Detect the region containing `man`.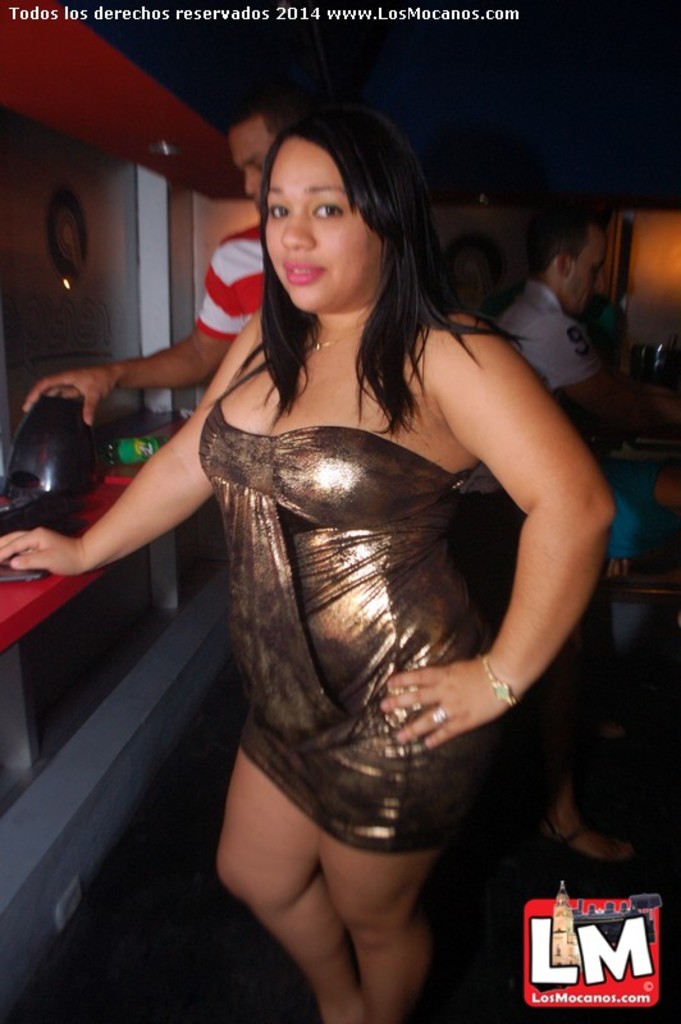
bbox=(40, 113, 296, 390).
